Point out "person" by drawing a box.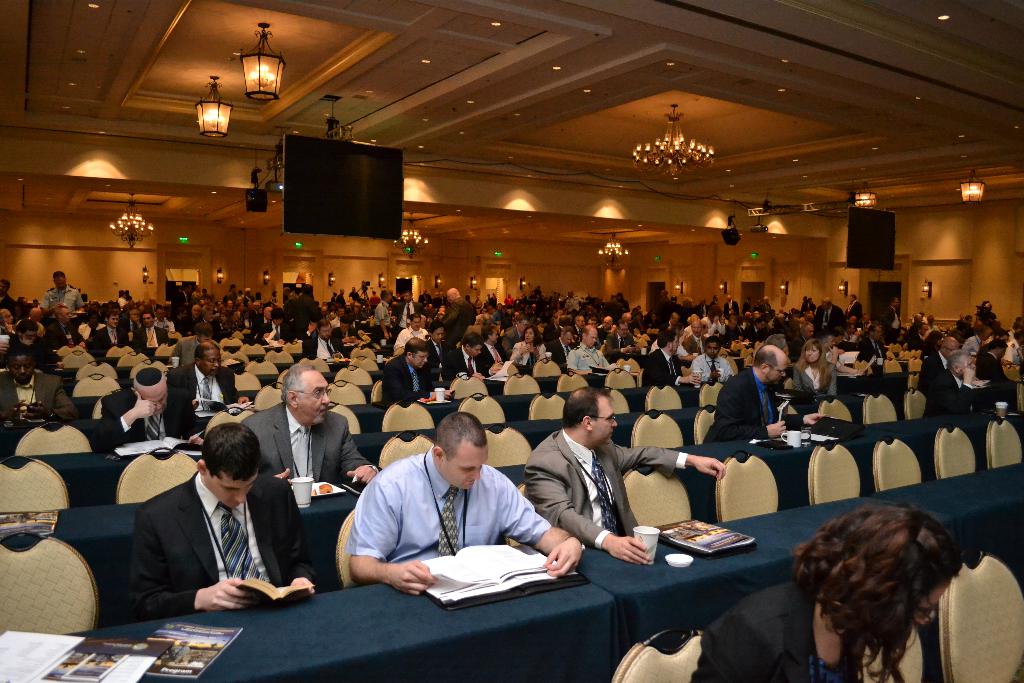
(620,310,632,330).
